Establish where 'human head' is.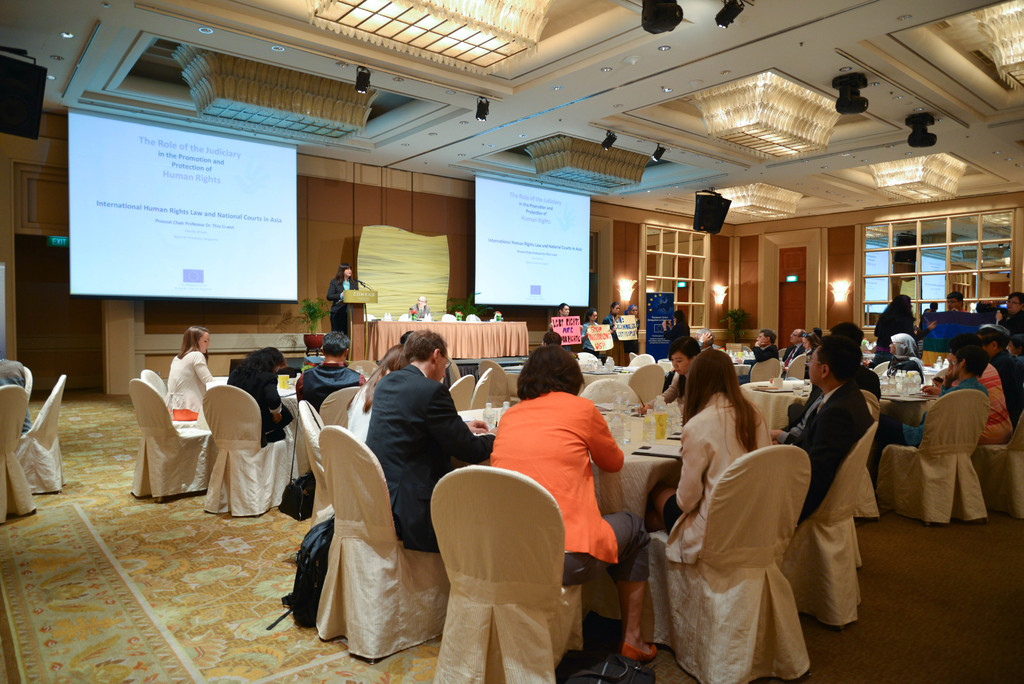
Established at l=948, t=292, r=961, b=307.
